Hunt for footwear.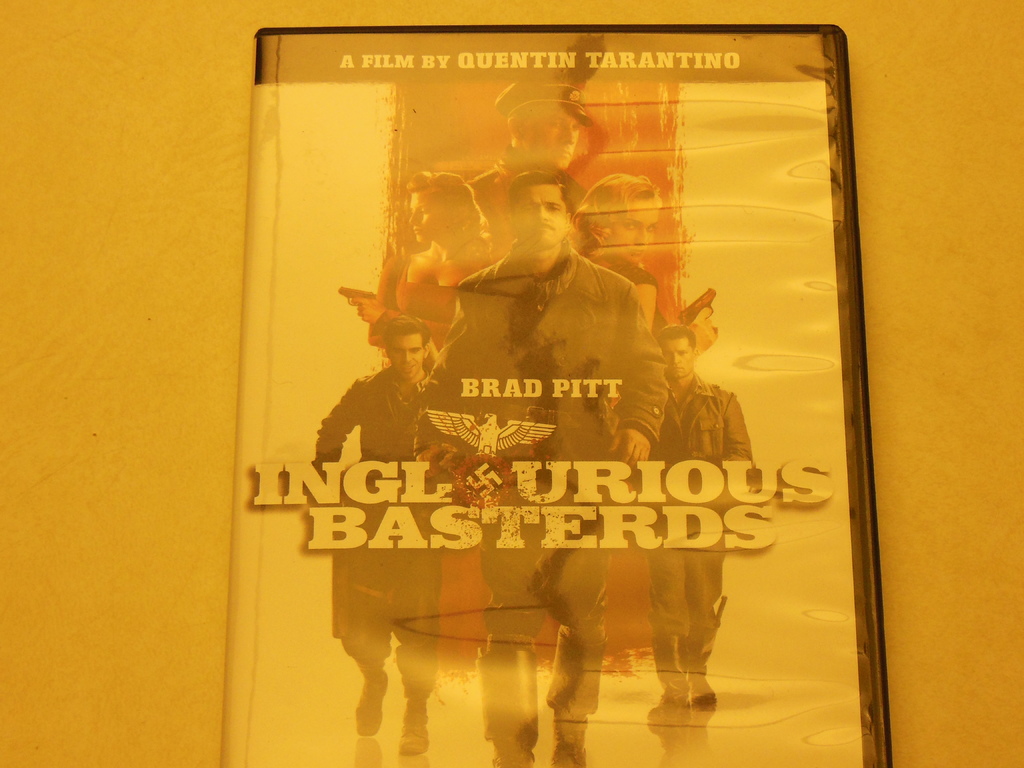
Hunted down at 353 673 388 736.
